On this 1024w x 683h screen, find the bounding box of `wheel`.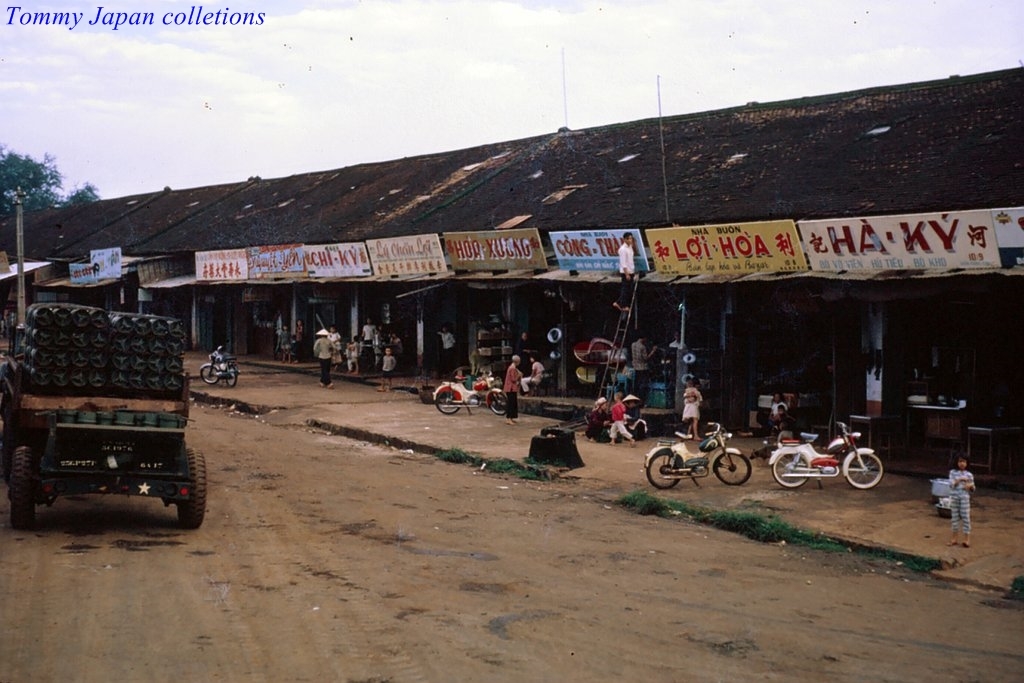
Bounding box: bbox(9, 448, 39, 530).
